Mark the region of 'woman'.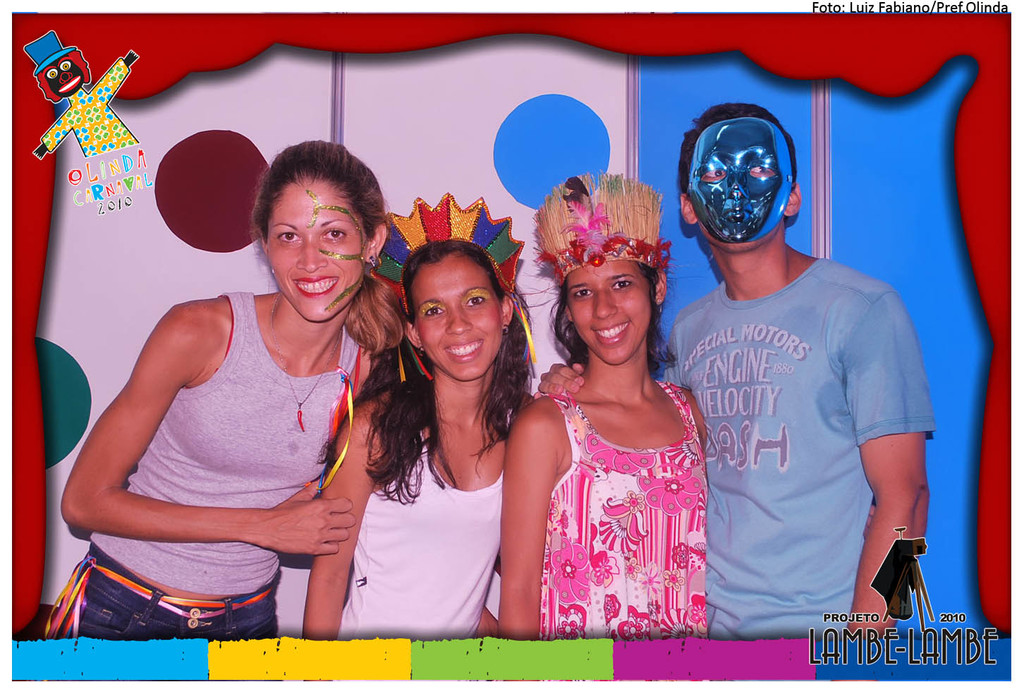
Region: locate(59, 133, 388, 633).
